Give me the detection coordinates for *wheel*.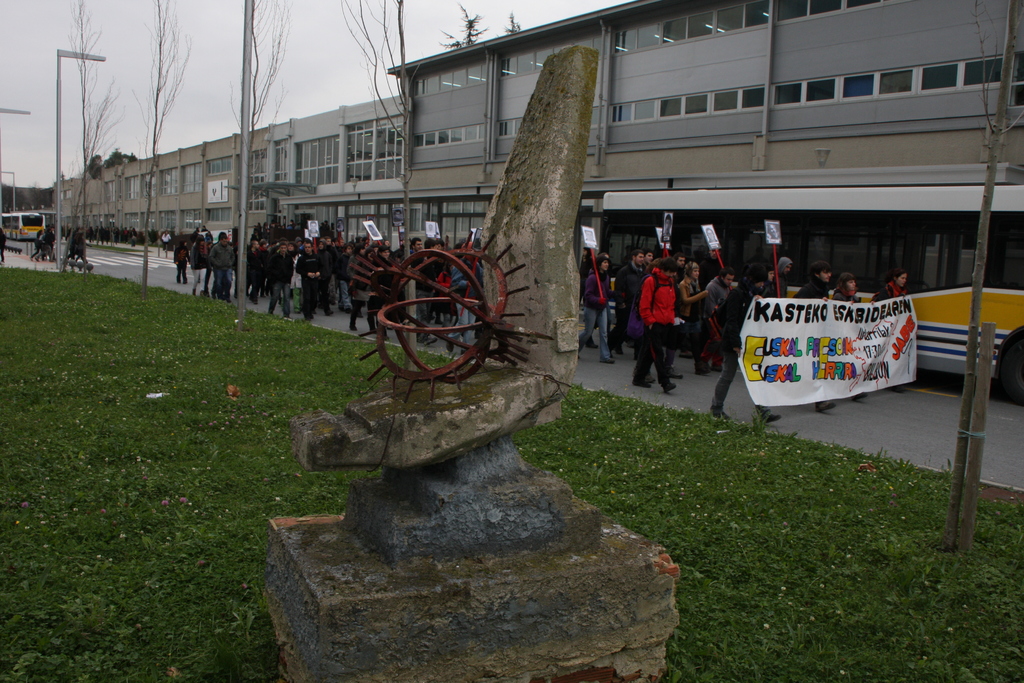
region(993, 327, 1023, 402).
